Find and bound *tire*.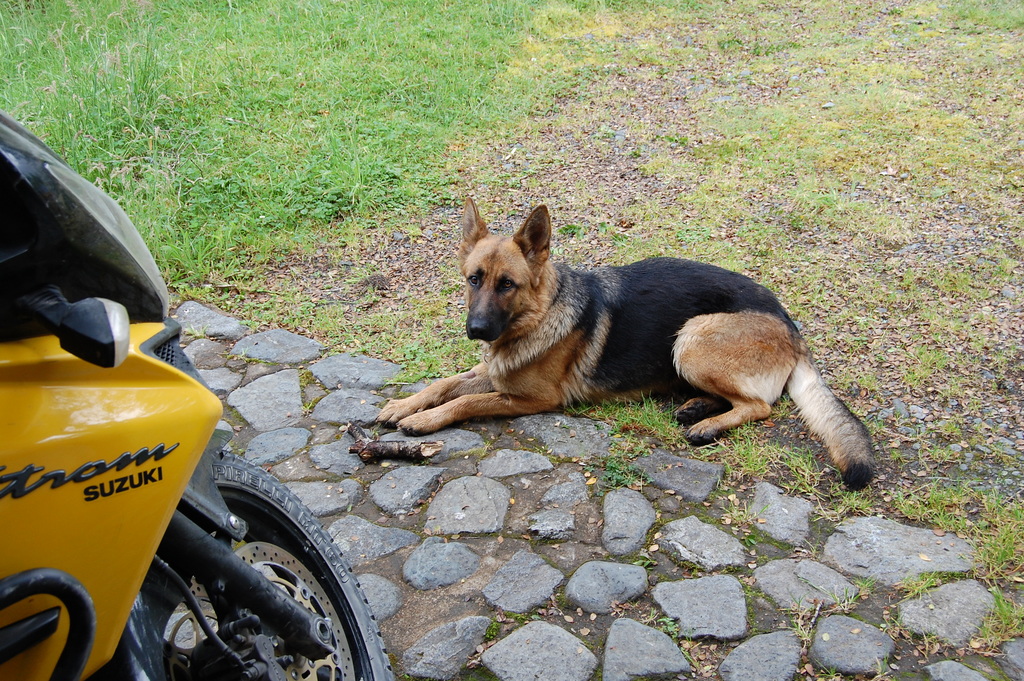
Bound: (x1=113, y1=452, x2=398, y2=680).
